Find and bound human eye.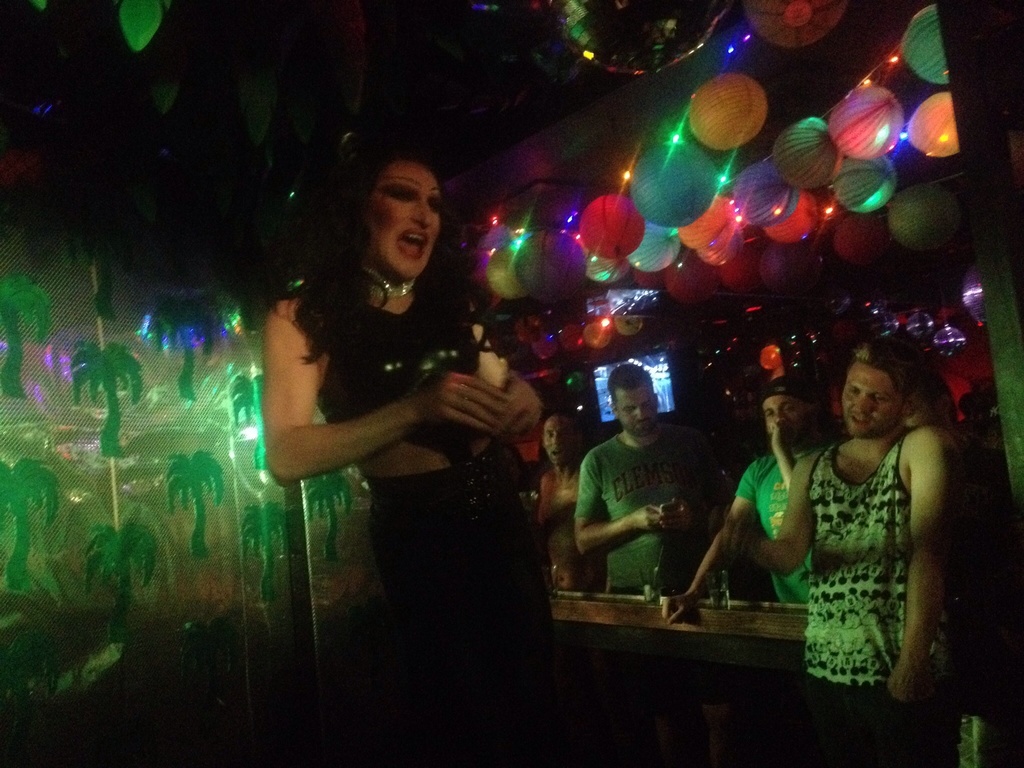
Bound: [381,182,420,198].
